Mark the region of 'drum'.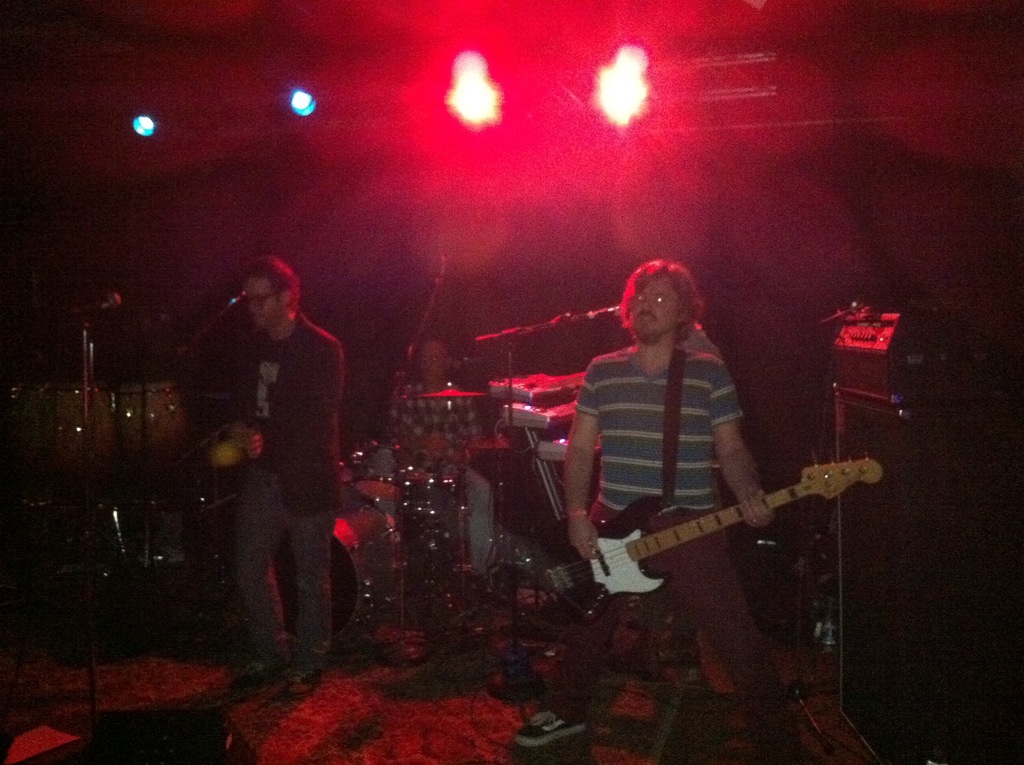
Region: <box>353,442,411,503</box>.
